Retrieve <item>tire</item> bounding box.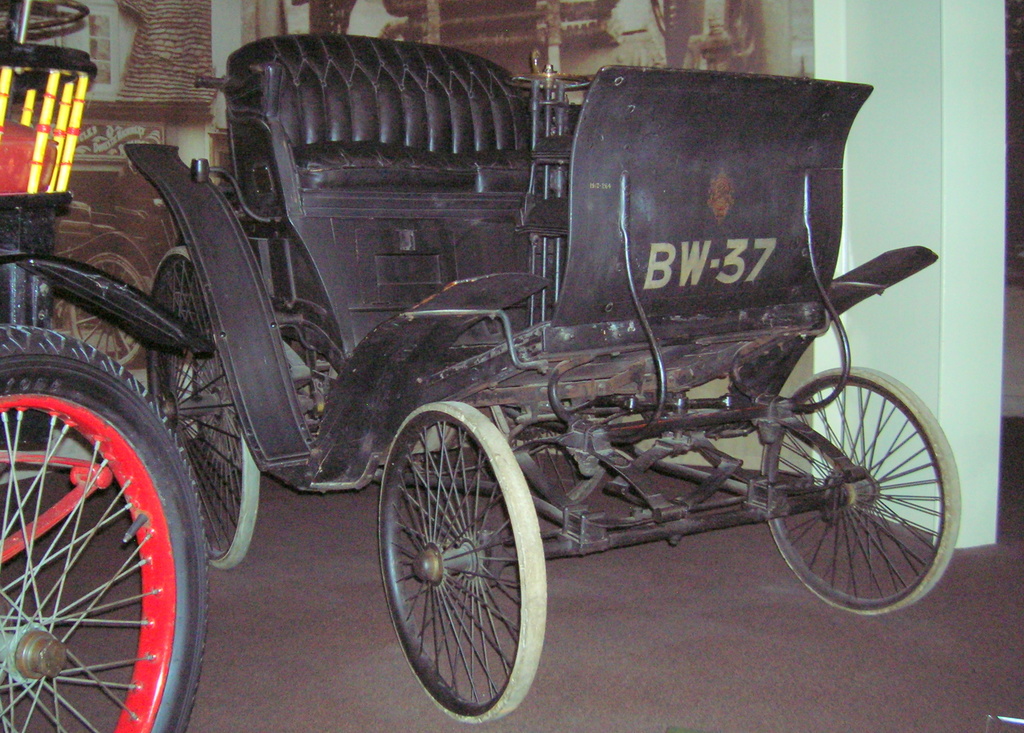
Bounding box: 152 246 260 568.
